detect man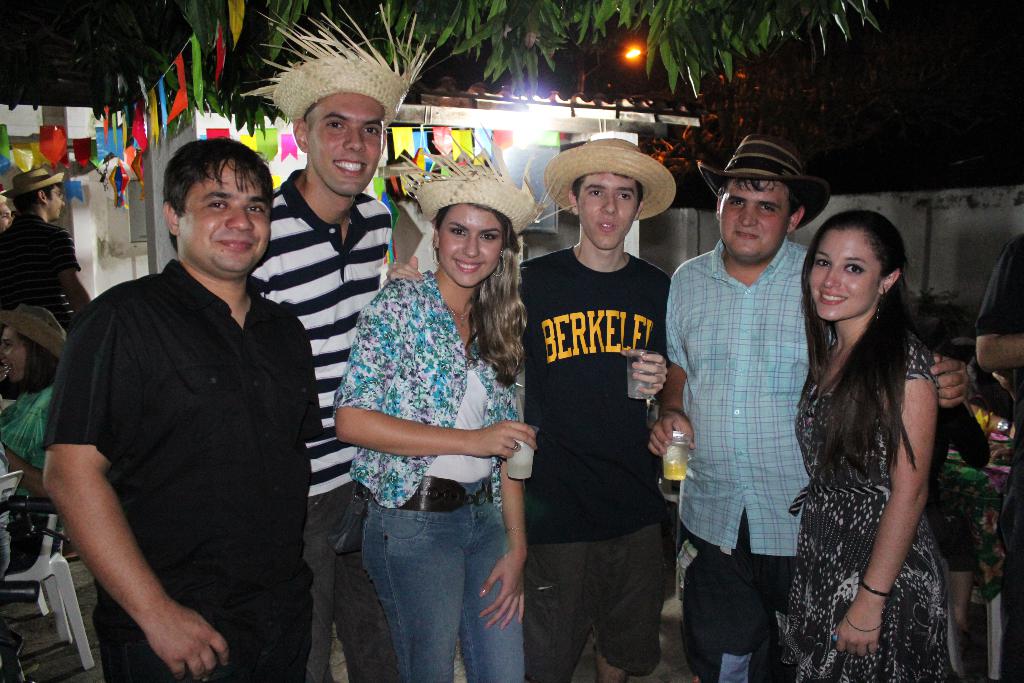
bbox=(257, 62, 396, 682)
